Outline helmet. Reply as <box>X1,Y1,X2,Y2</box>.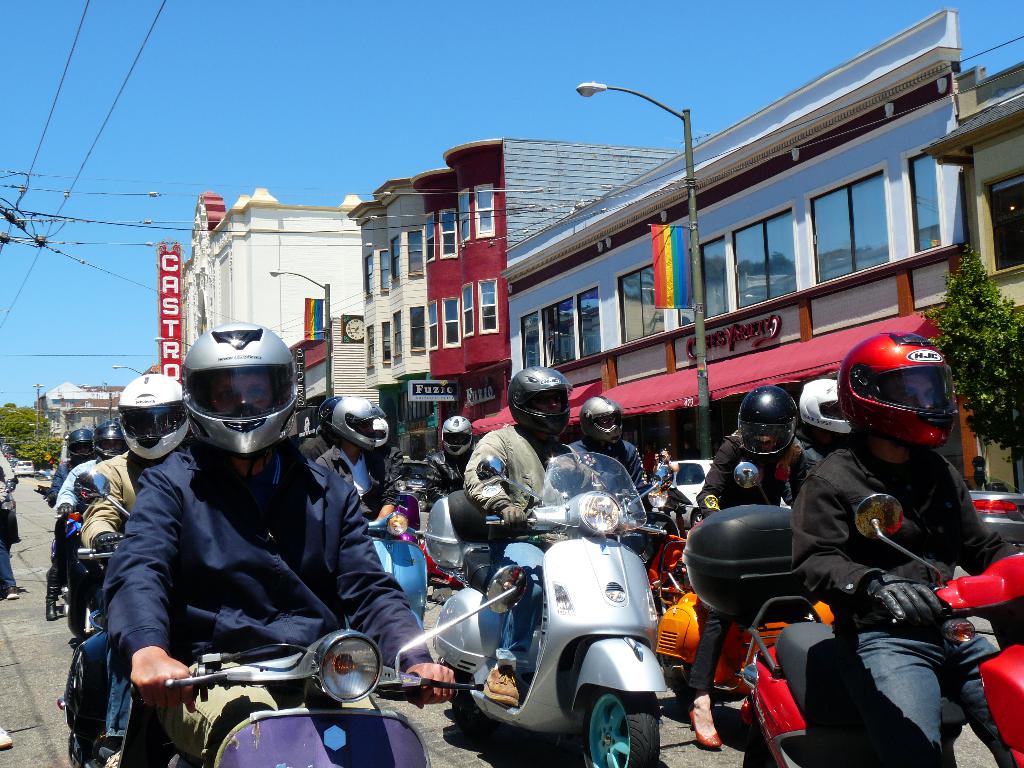
<box>176,334,303,484</box>.
